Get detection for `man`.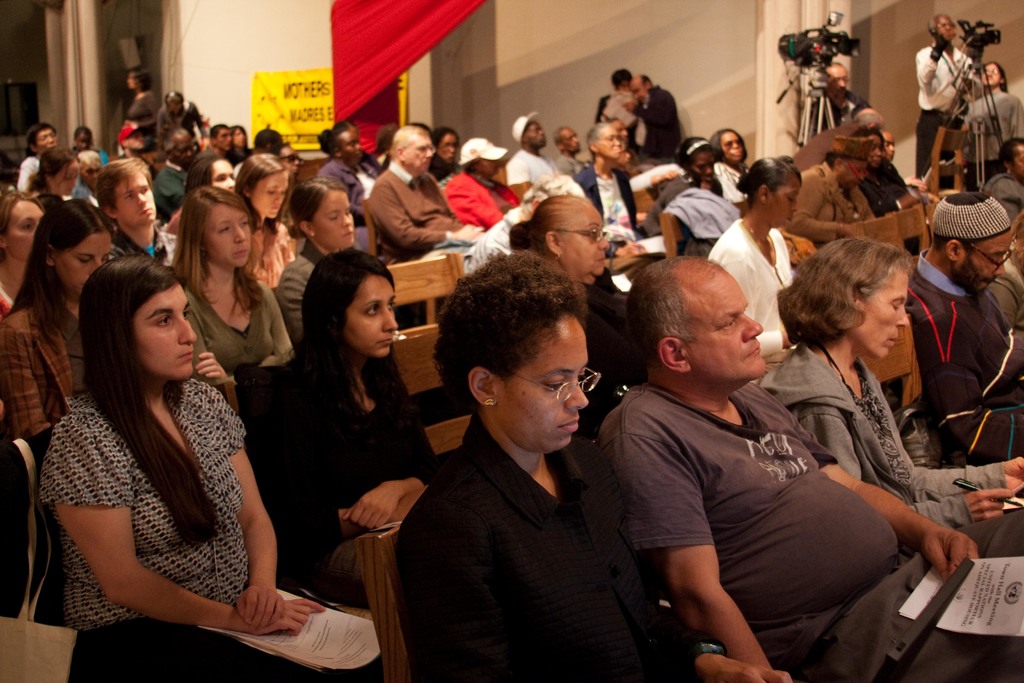
Detection: BBox(148, 127, 197, 208).
